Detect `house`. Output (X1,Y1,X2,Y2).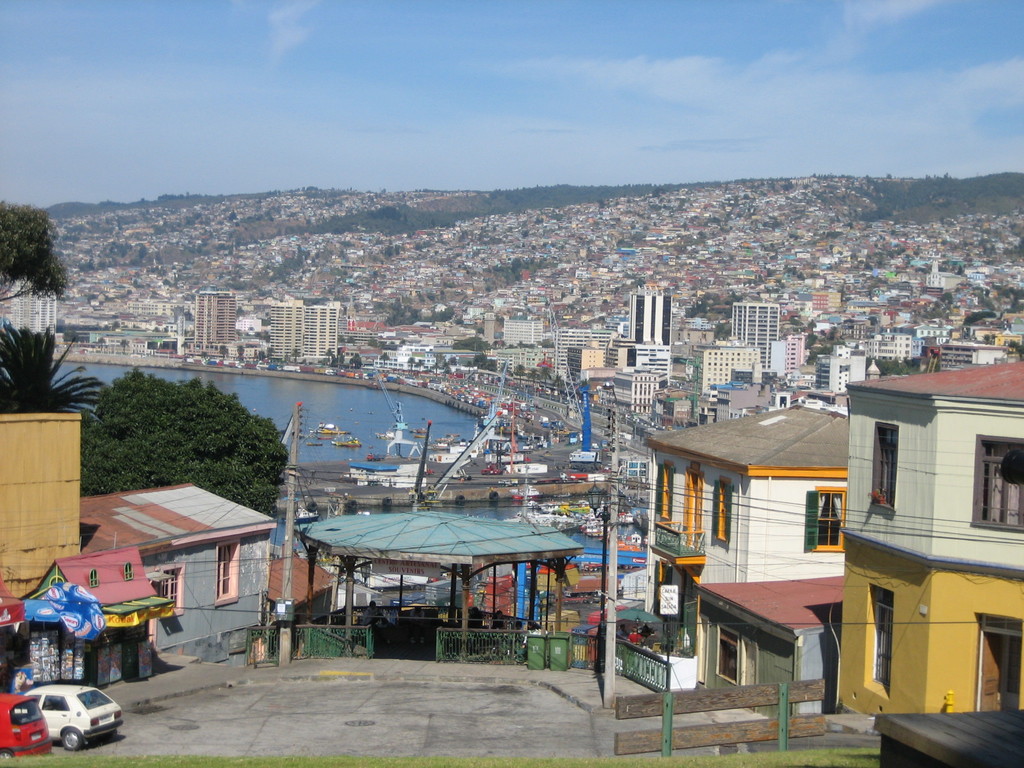
(636,395,855,680).
